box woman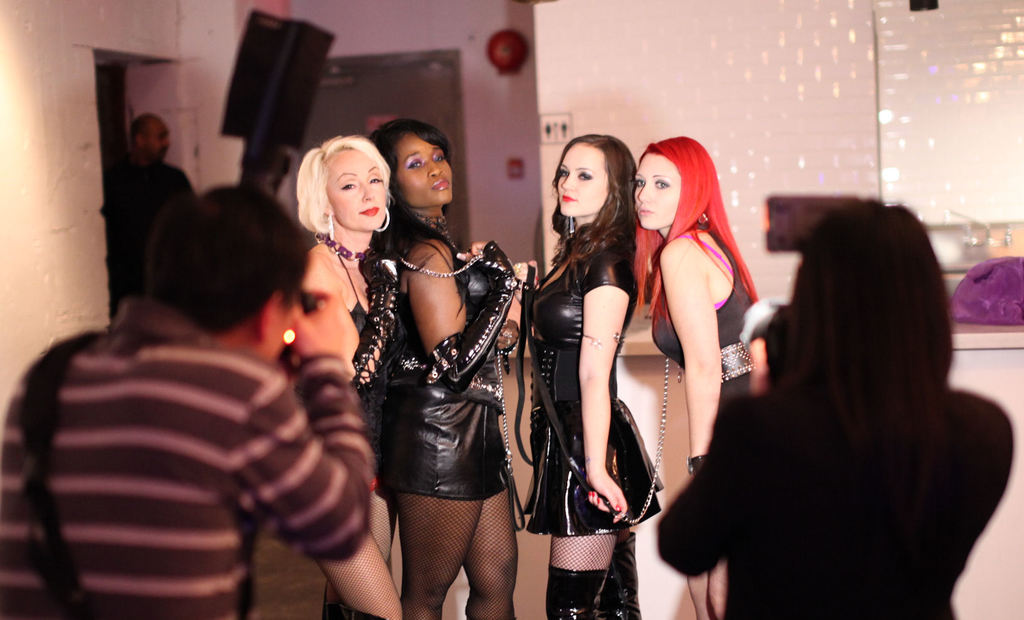
l=525, t=137, r=657, b=619
